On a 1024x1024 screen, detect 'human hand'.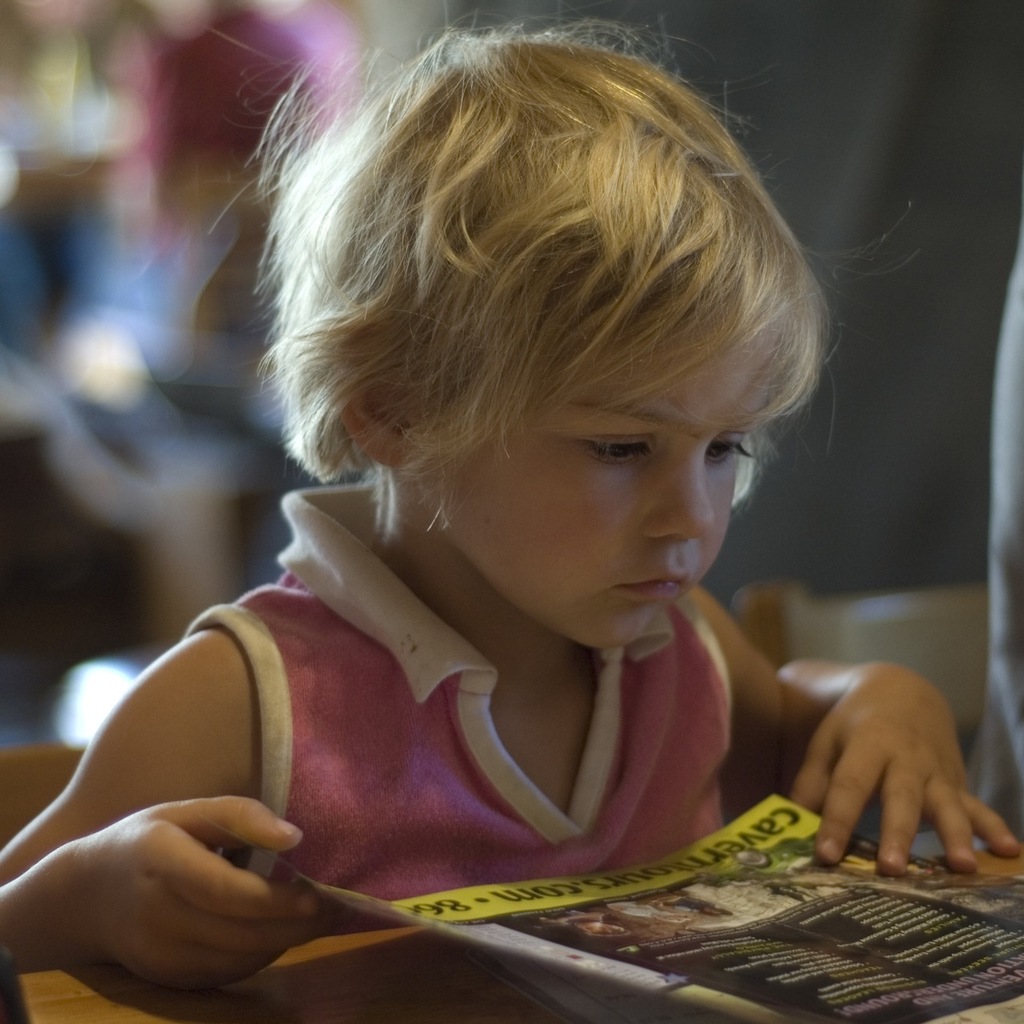
pyautogui.locateOnScreen(787, 665, 1018, 876).
